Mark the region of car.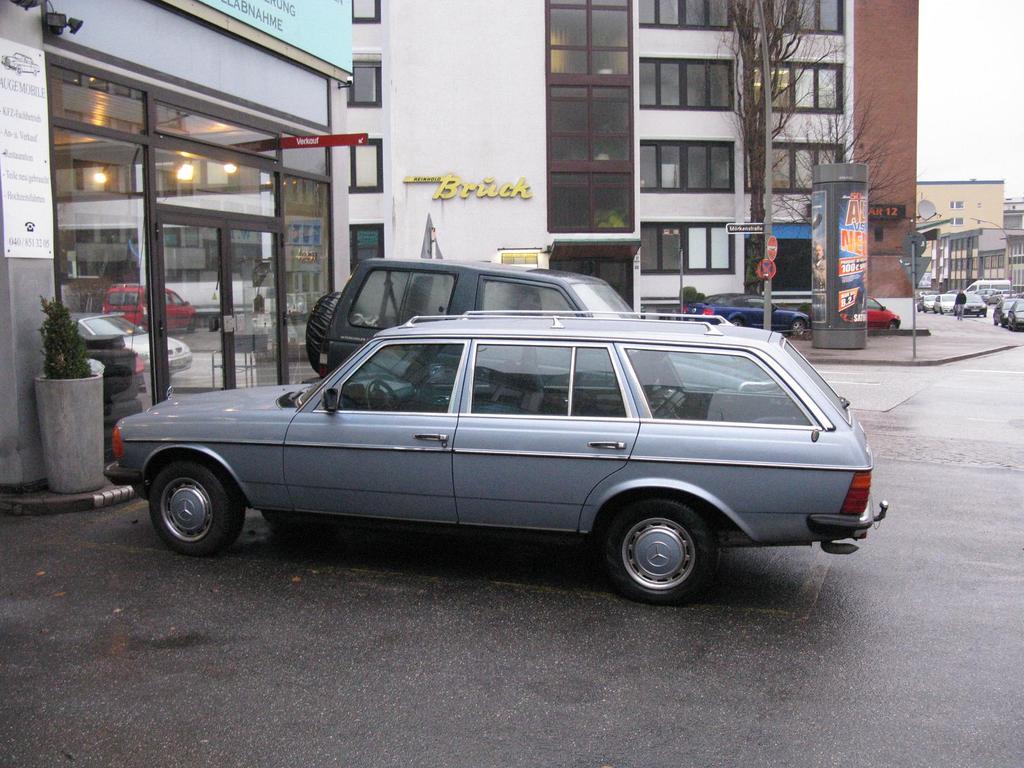
Region: bbox=[108, 314, 874, 598].
